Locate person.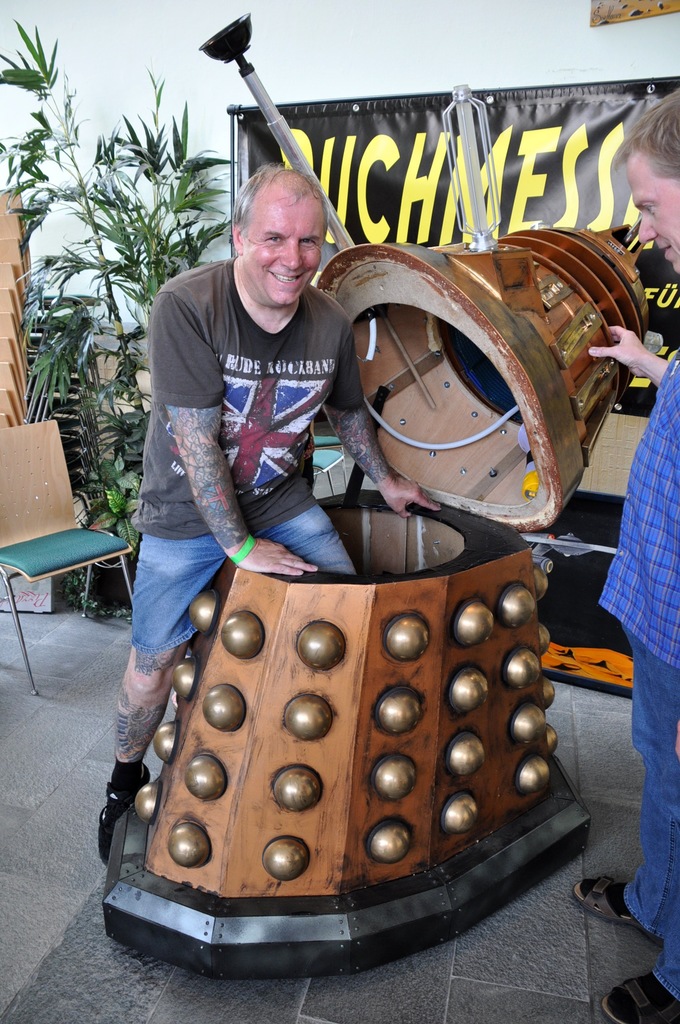
Bounding box: <box>97,160,442,874</box>.
